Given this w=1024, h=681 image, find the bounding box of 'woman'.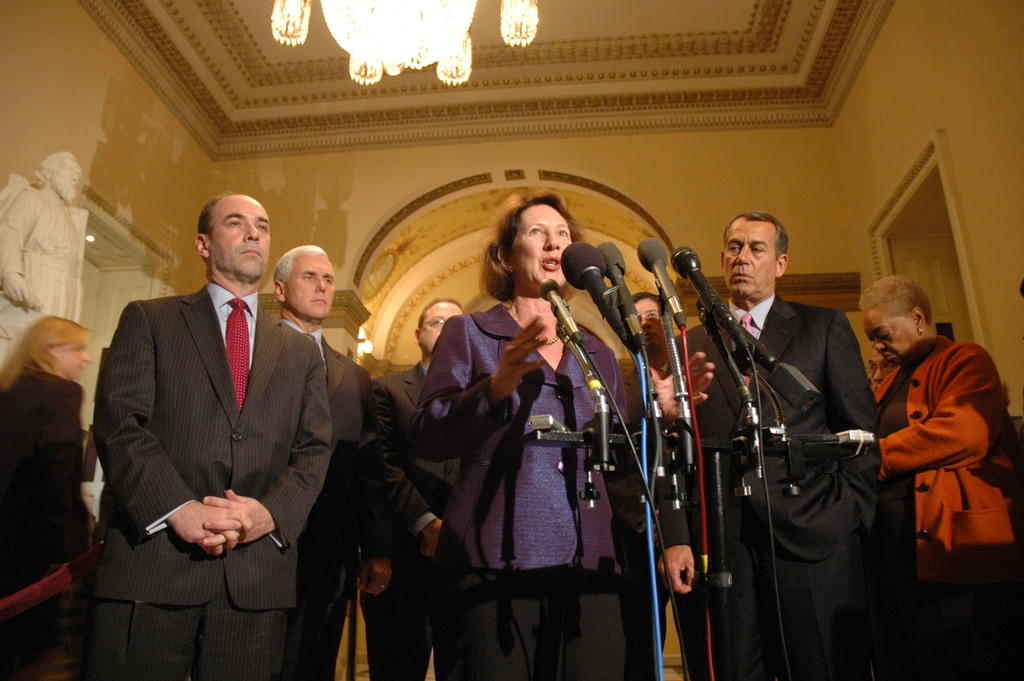
pyautogui.locateOnScreen(418, 180, 619, 680).
